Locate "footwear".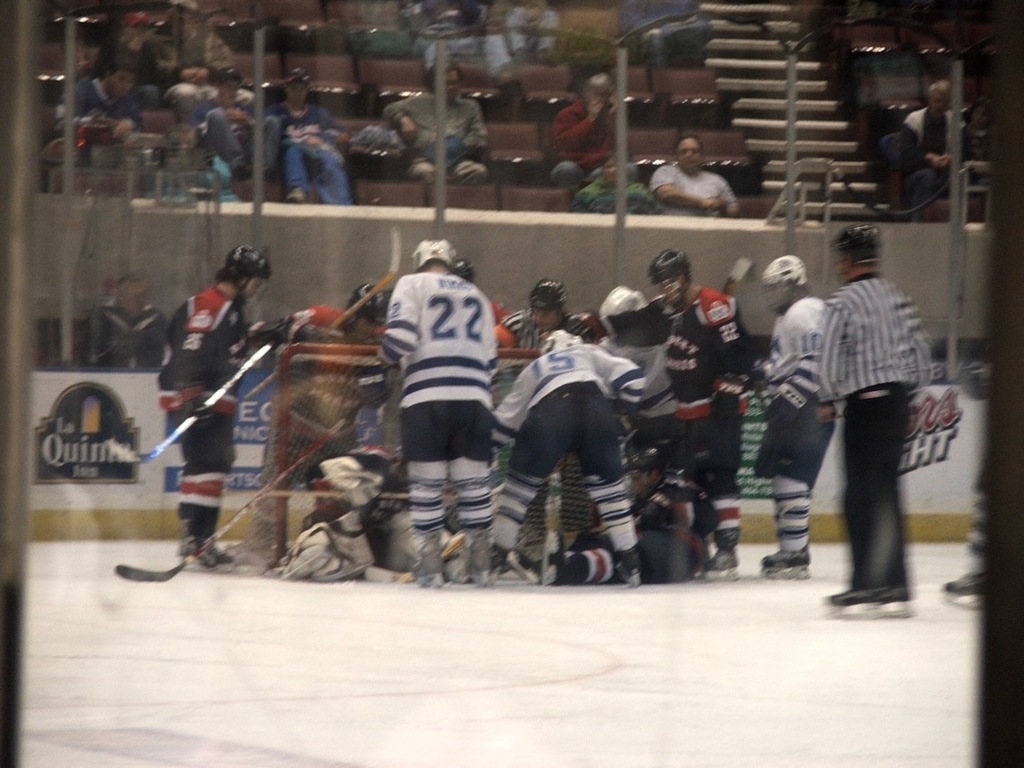
Bounding box: crop(941, 565, 985, 589).
